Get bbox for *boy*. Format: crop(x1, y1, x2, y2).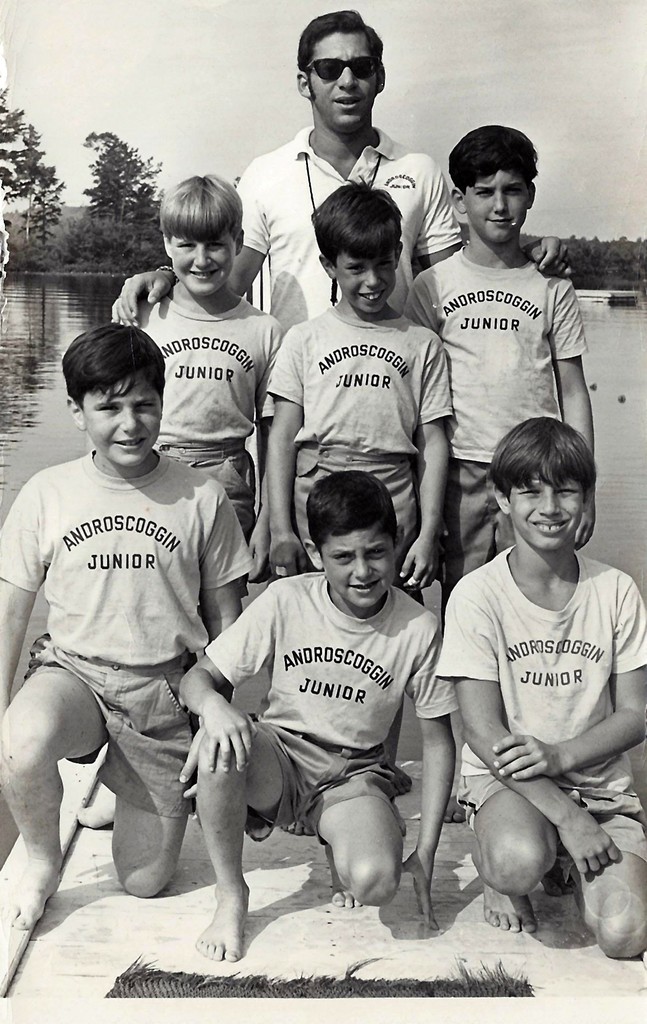
crop(0, 315, 253, 924).
